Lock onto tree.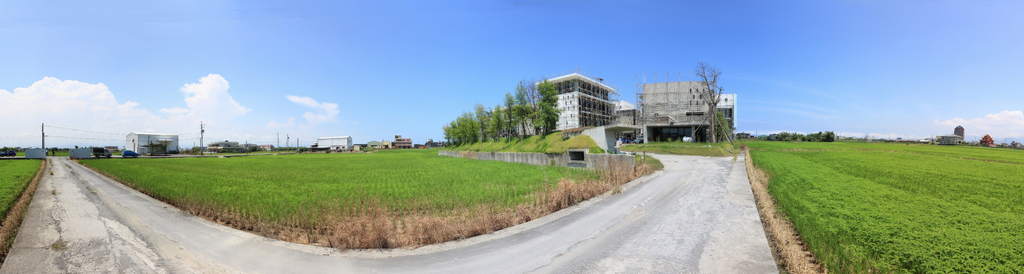
Locked: {"left": 952, "top": 124, "right": 966, "bottom": 137}.
